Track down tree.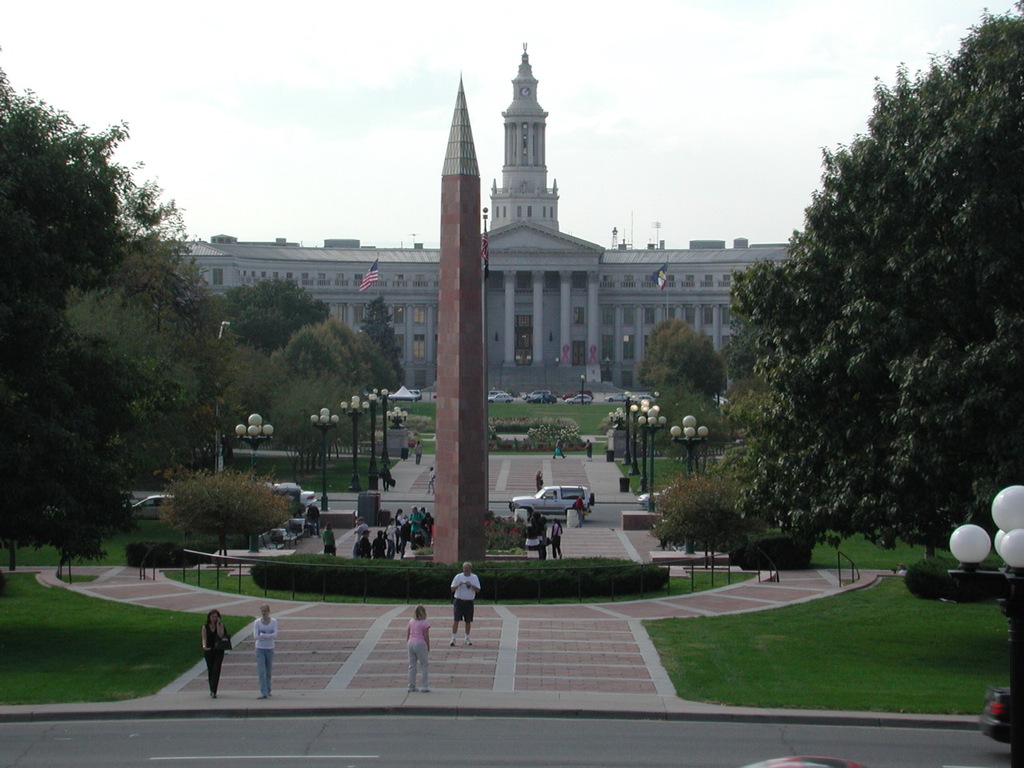
Tracked to [0,63,290,578].
